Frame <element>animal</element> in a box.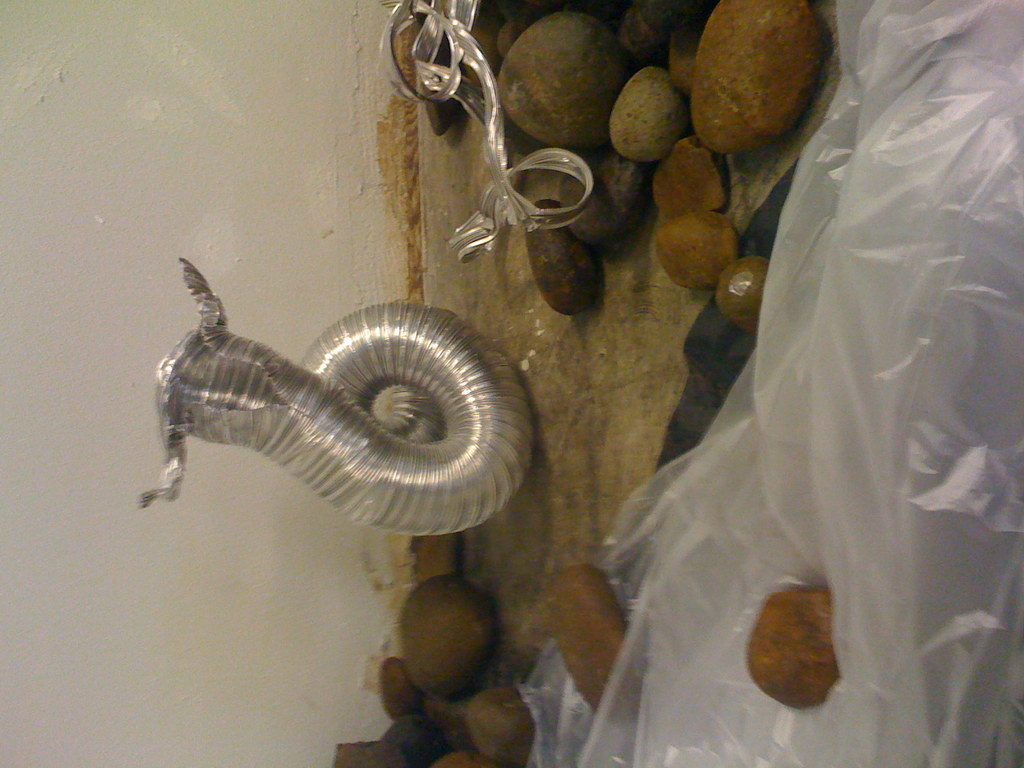
143/246/536/509.
